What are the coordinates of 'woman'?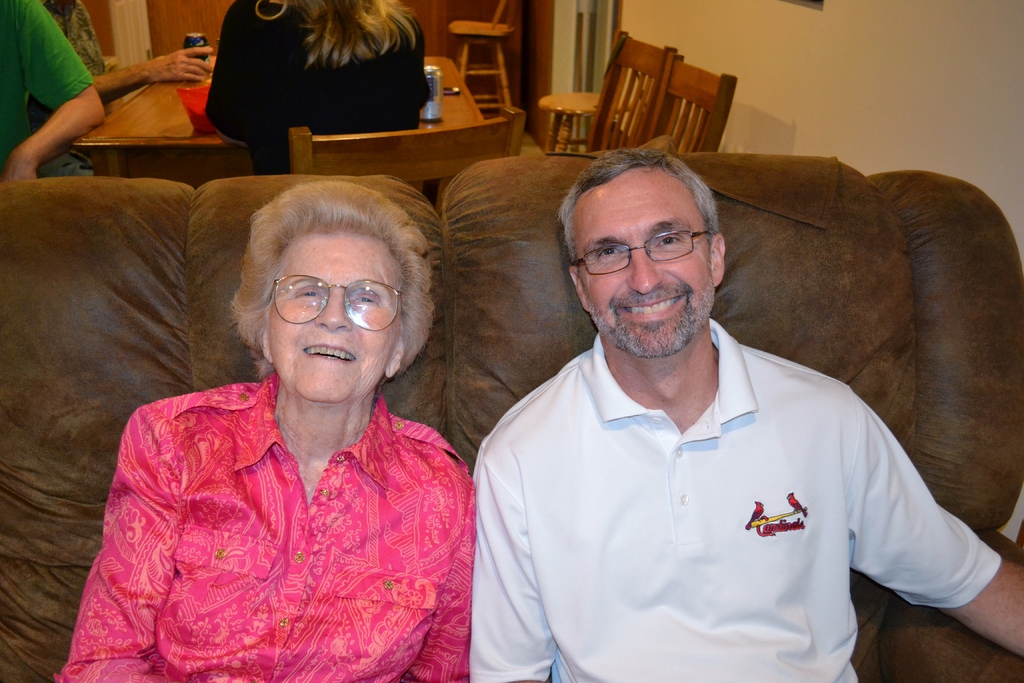
rect(205, 0, 436, 170).
